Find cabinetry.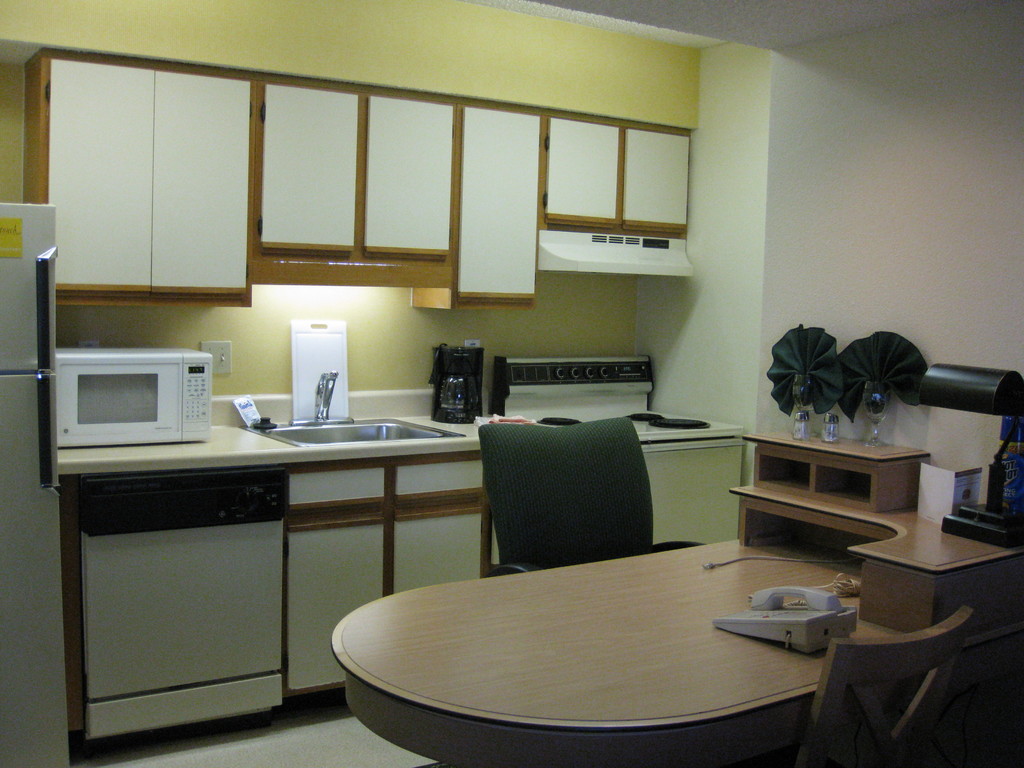
(637,434,749,548).
